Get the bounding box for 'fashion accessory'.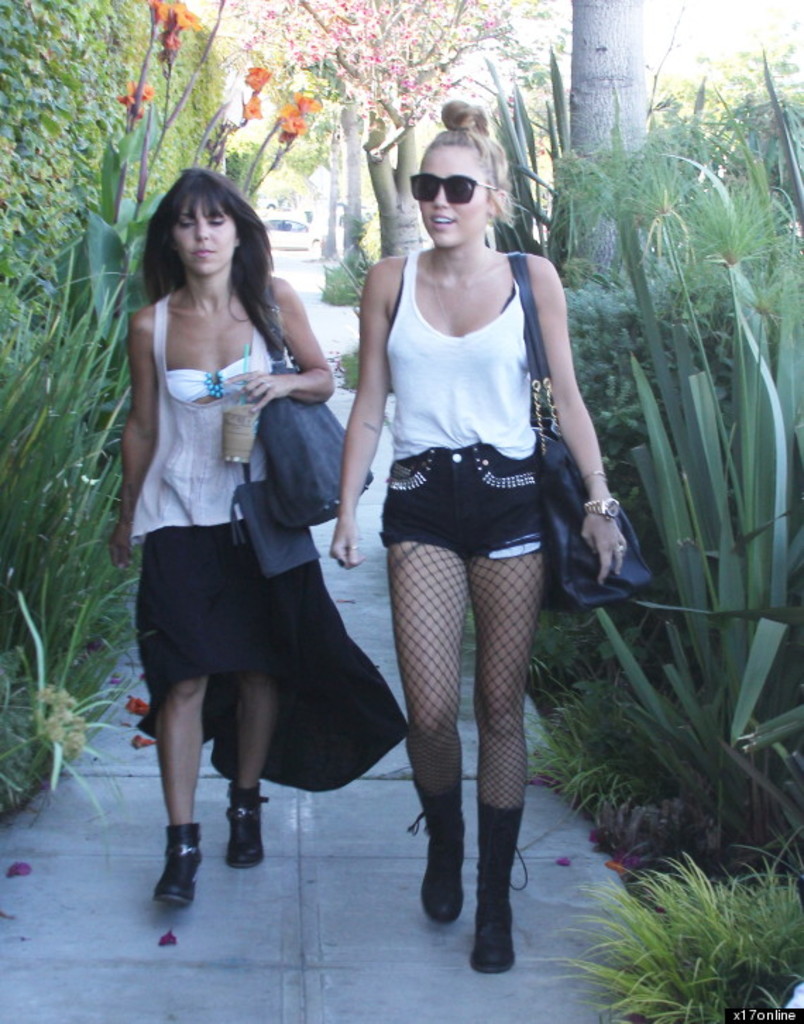
bbox=[221, 780, 267, 869].
